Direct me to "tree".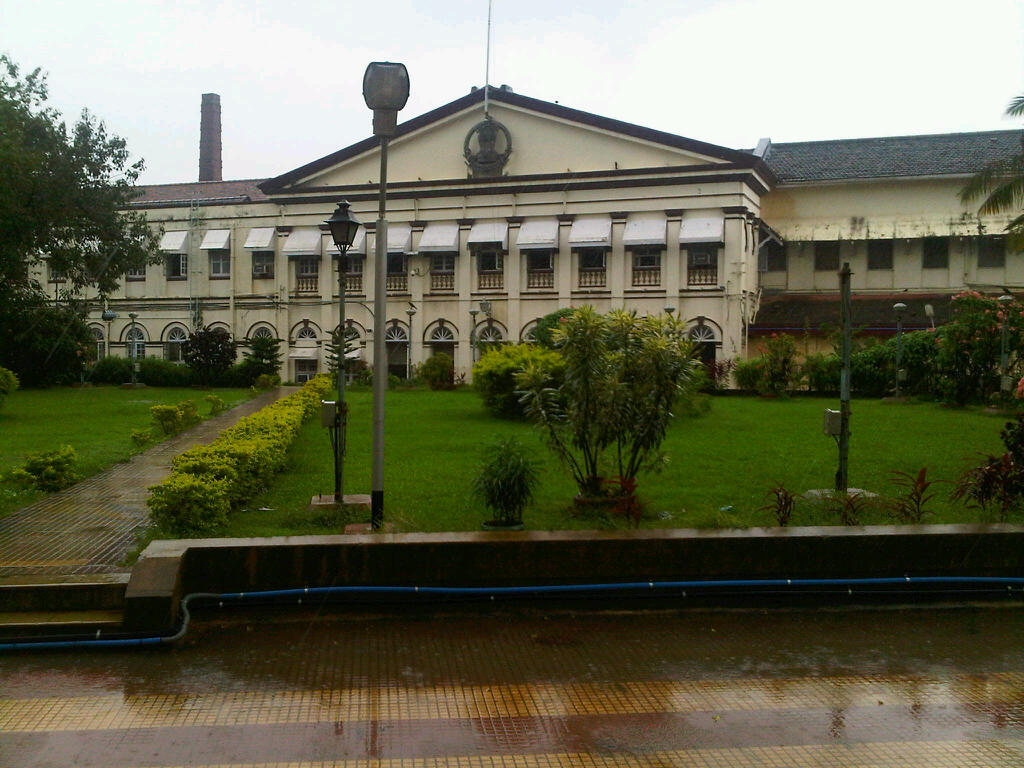
Direction: region(955, 90, 1023, 254).
